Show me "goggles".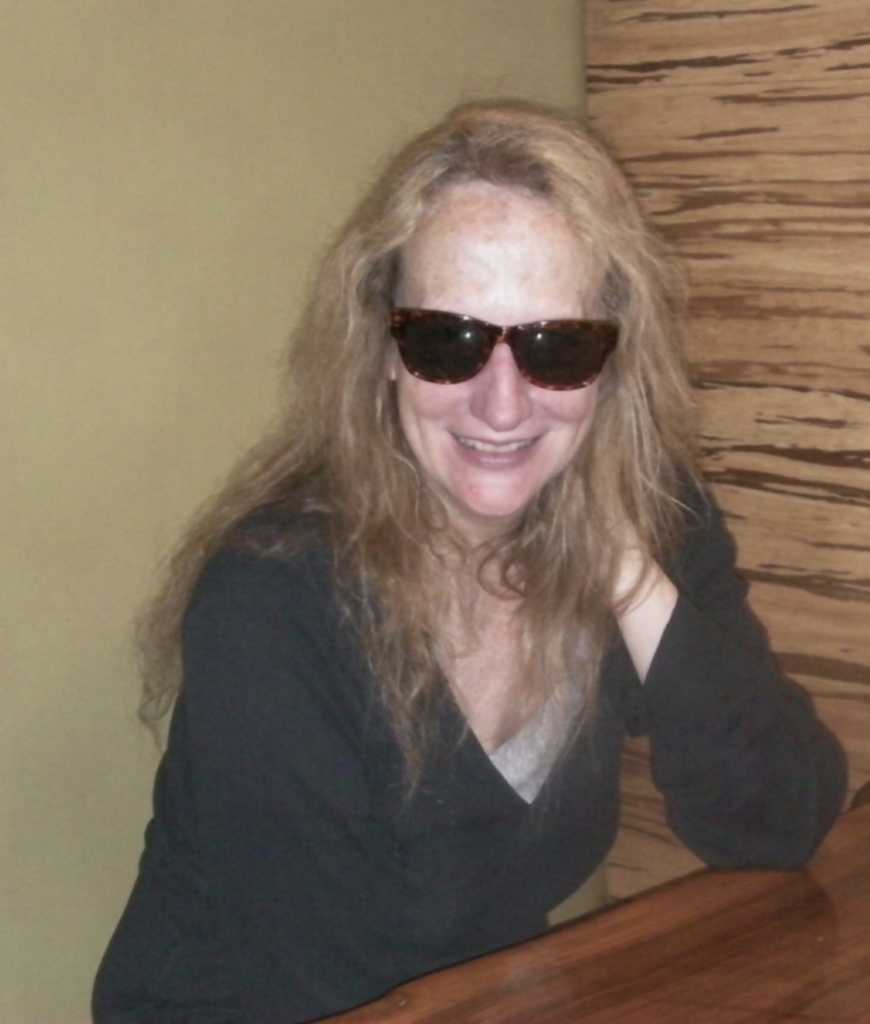
"goggles" is here: [377, 280, 647, 388].
